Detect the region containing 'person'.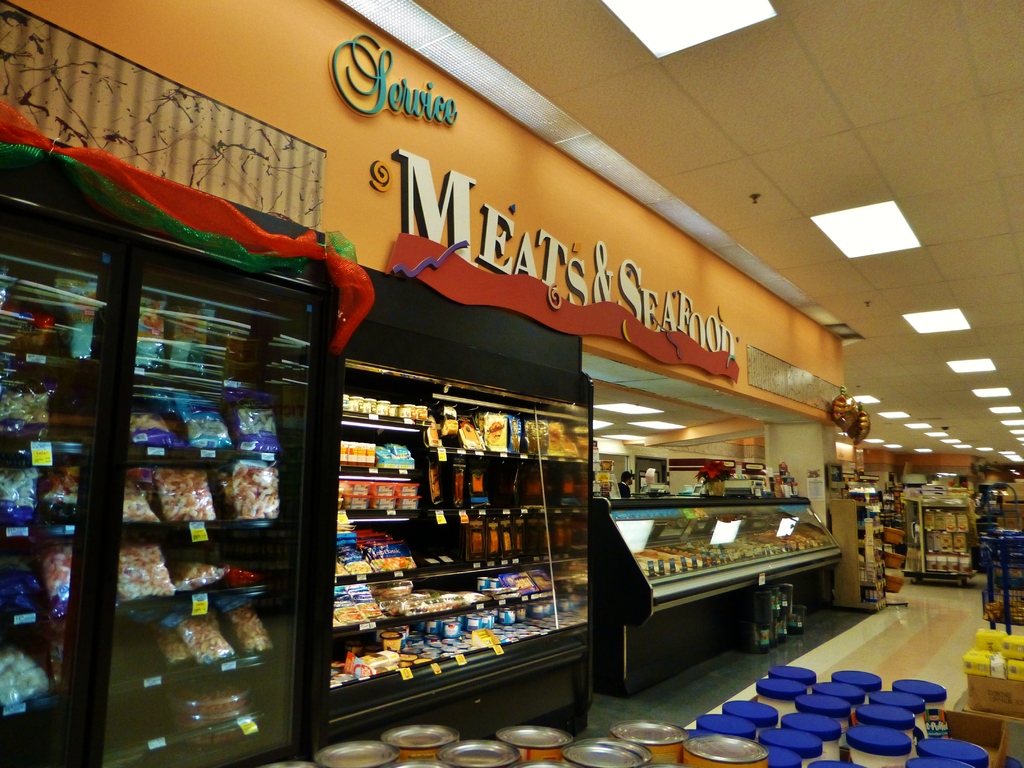
region(769, 462, 790, 486).
